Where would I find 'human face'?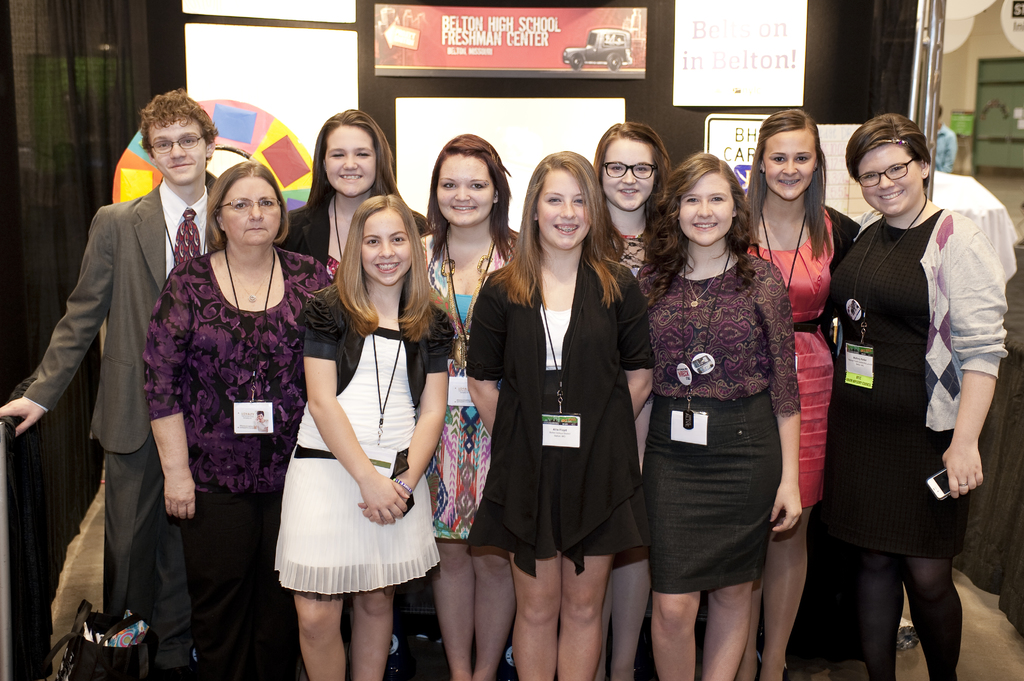
At rect(530, 167, 594, 248).
